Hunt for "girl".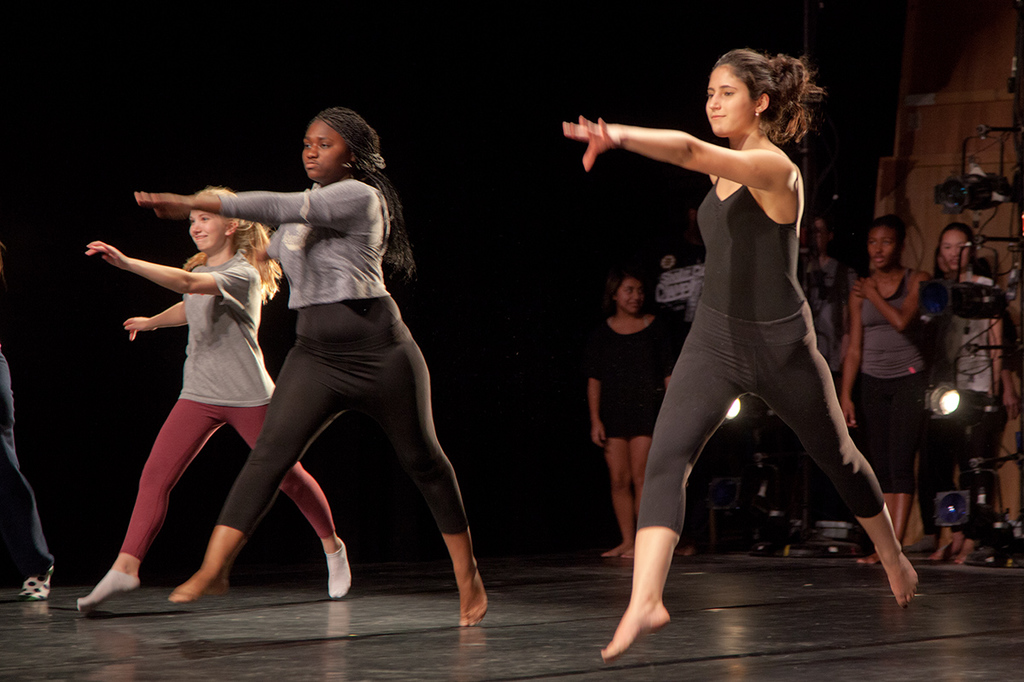
Hunted down at rect(840, 214, 933, 571).
